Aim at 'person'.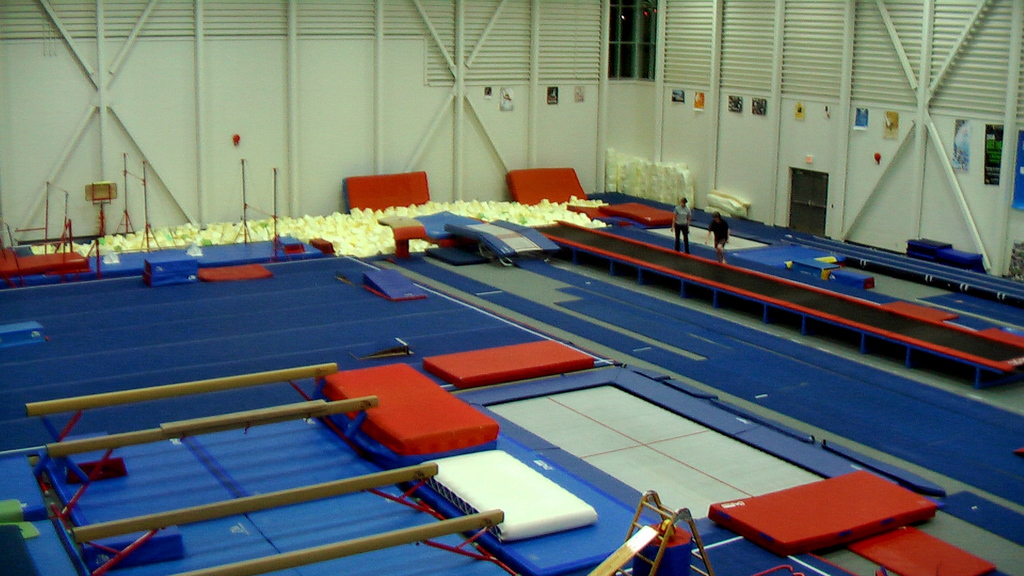
Aimed at <region>705, 212, 728, 264</region>.
